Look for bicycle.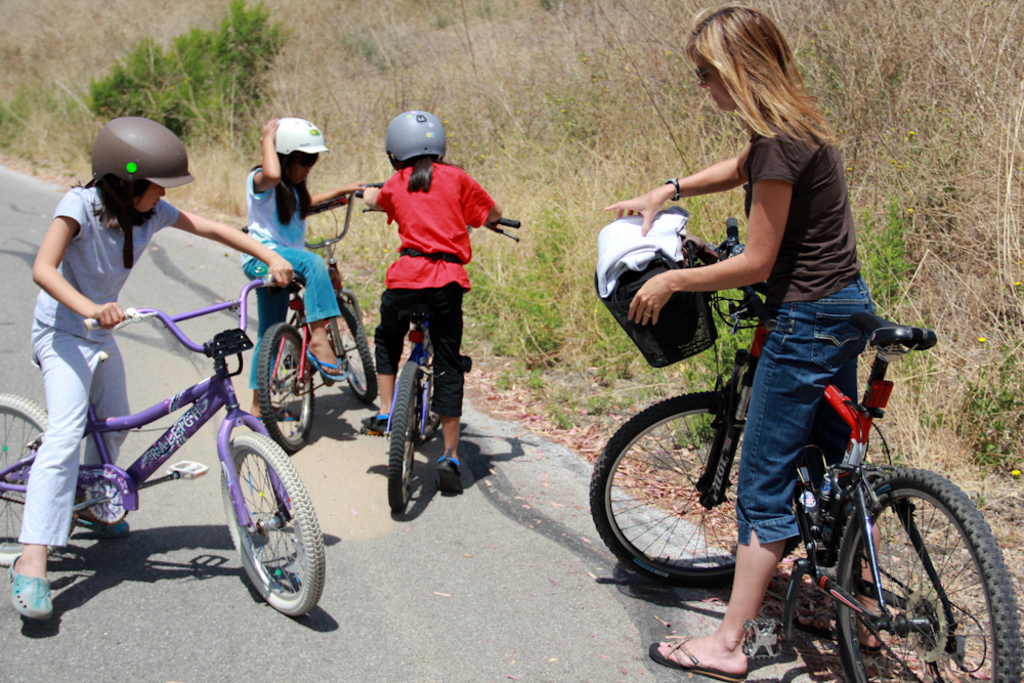
Found: pyautogui.locateOnScreen(236, 178, 388, 456).
